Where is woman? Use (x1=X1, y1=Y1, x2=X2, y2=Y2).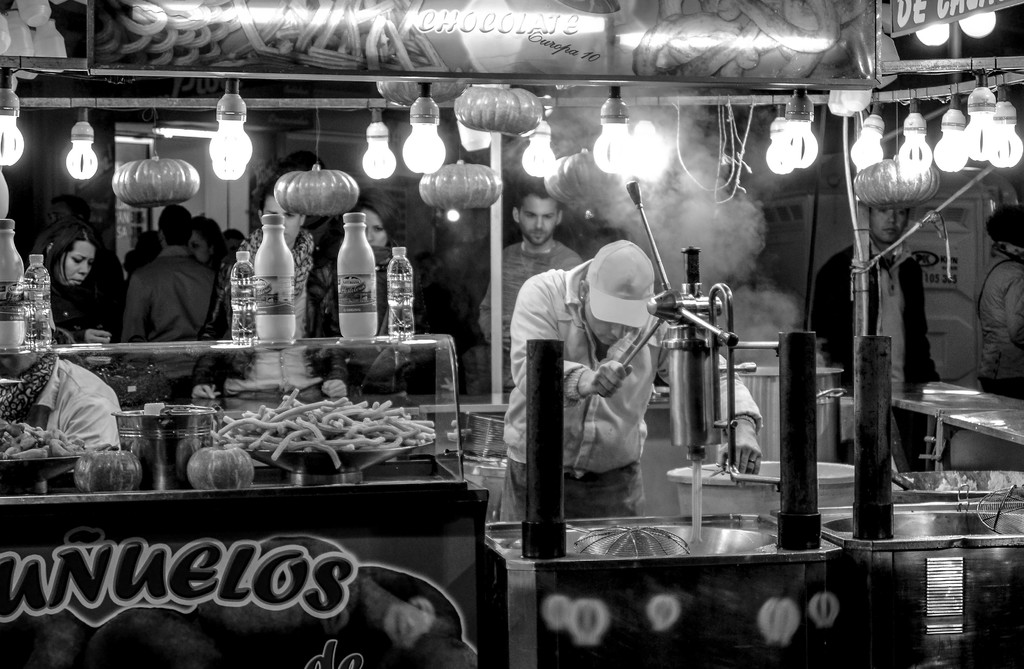
(x1=308, y1=188, x2=424, y2=399).
